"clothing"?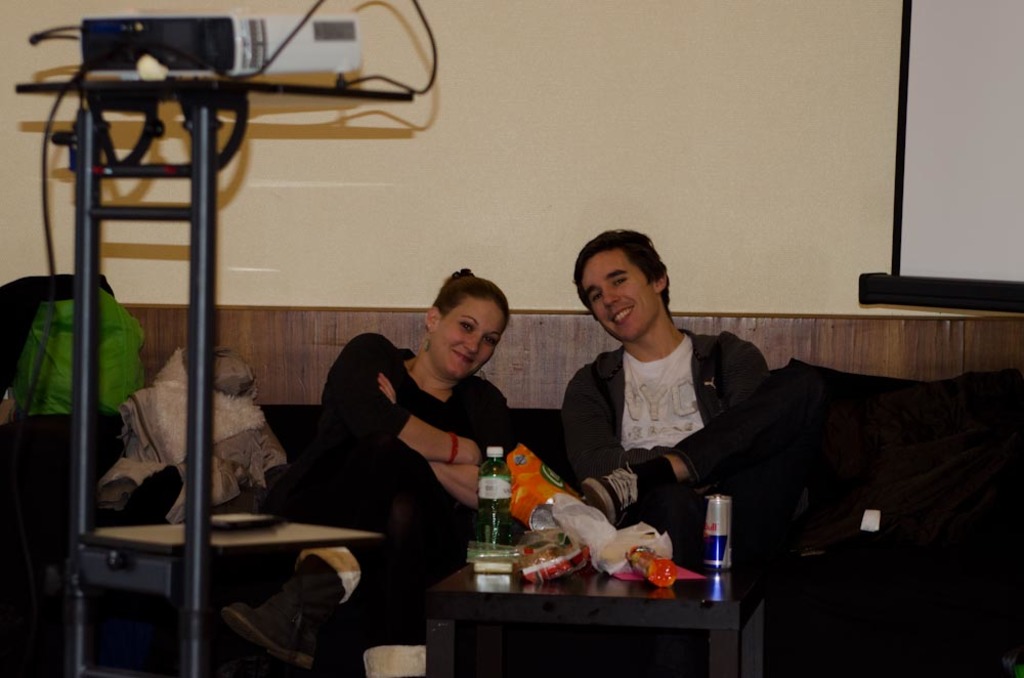
box(305, 322, 501, 677)
